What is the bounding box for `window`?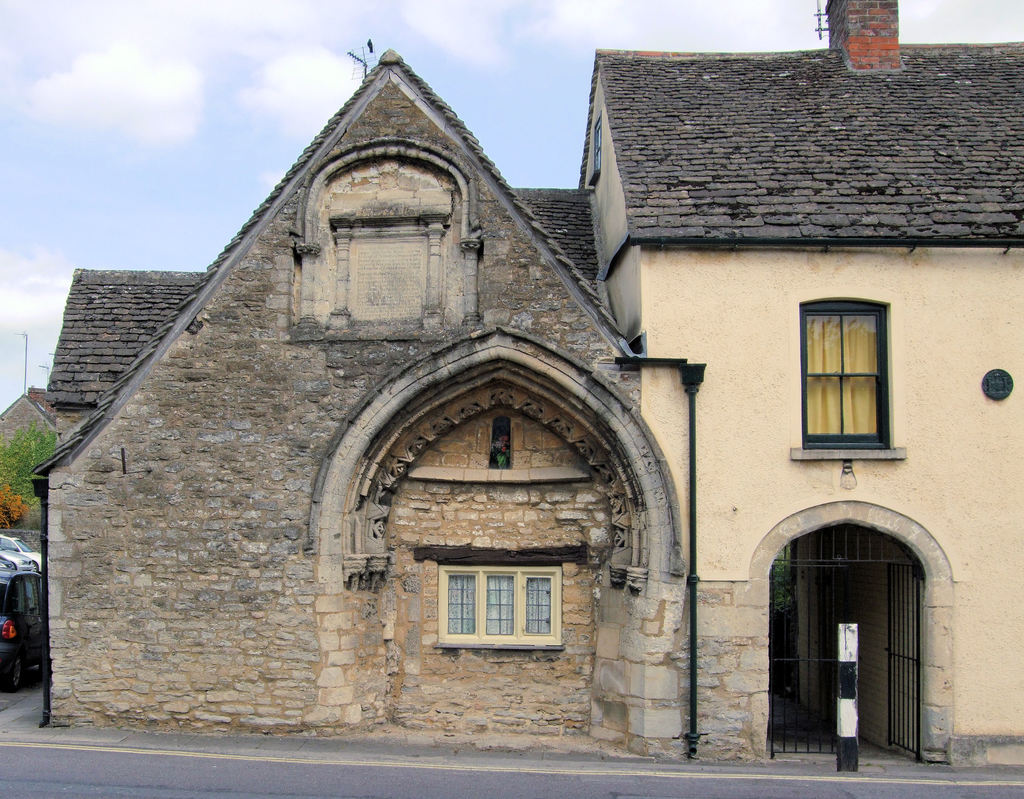
crop(803, 281, 908, 479).
